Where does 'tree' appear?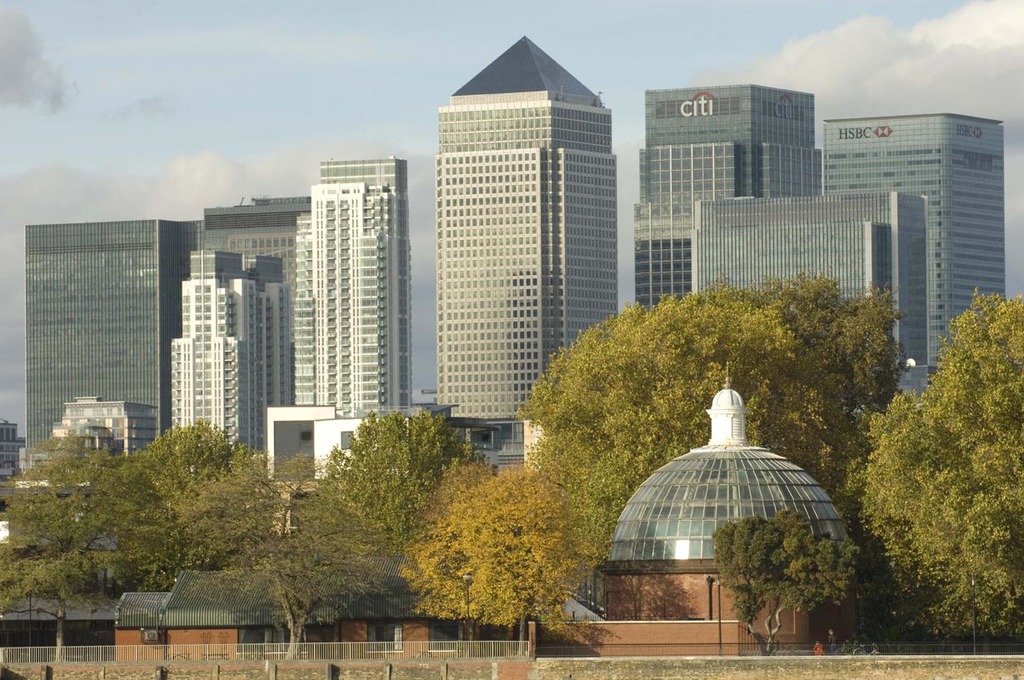
Appears at crop(0, 422, 127, 663).
